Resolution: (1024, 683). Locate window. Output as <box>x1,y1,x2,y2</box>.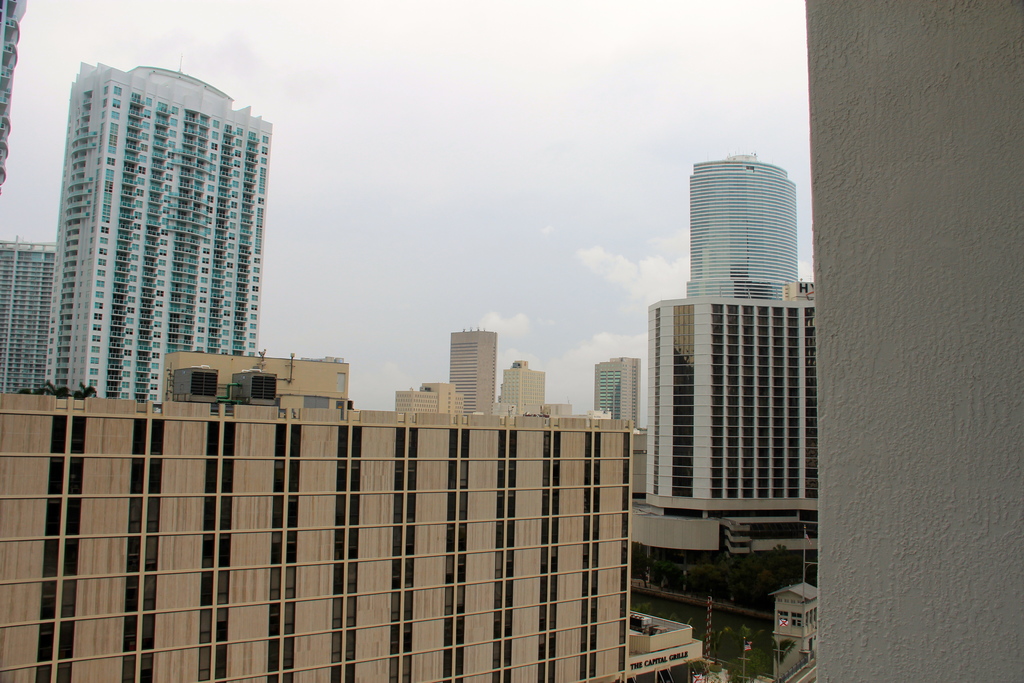
<box>152,391,161,404</box>.
